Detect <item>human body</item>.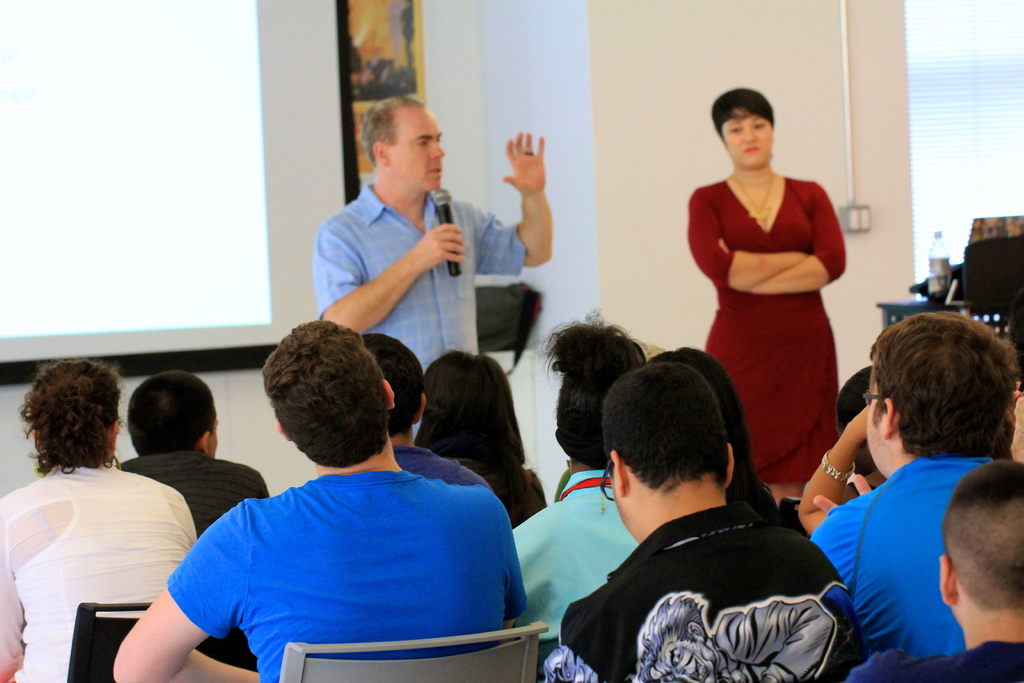
Detected at crop(305, 97, 563, 438).
